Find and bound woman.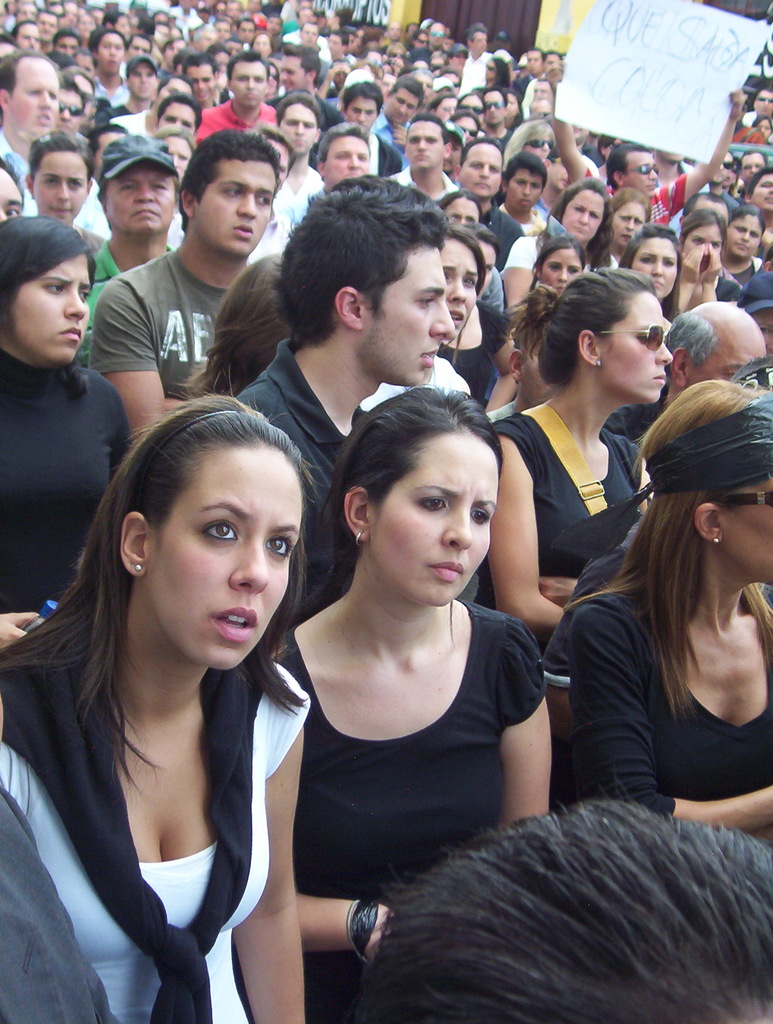
Bound: (600, 182, 656, 273).
